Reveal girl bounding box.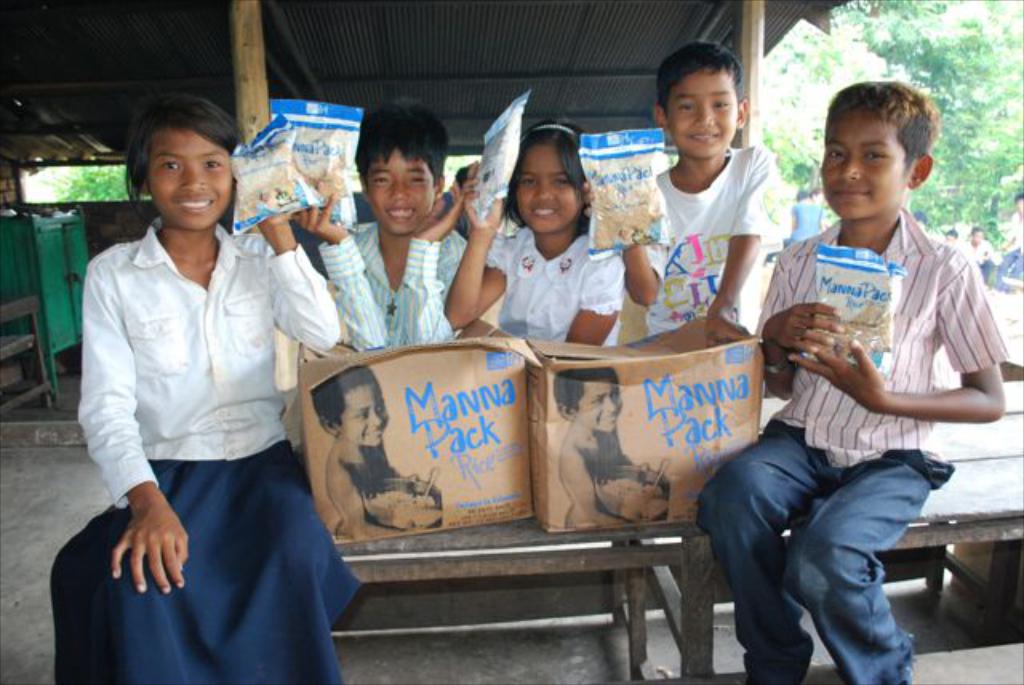
Revealed: x1=54 y1=94 x2=339 y2=682.
